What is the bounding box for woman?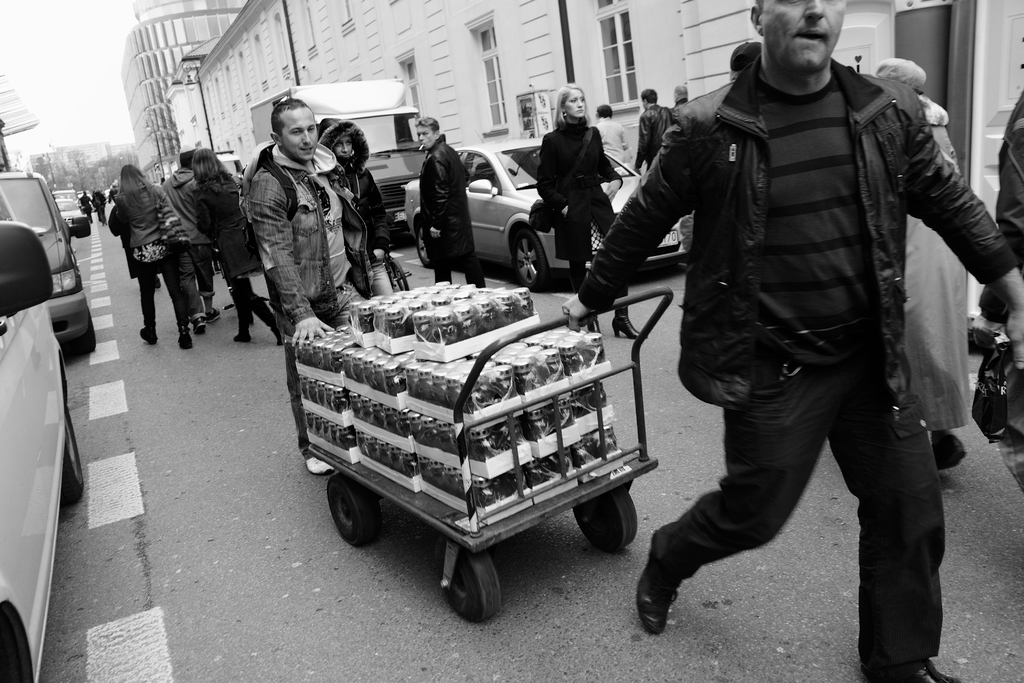
<region>534, 76, 662, 347</region>.
